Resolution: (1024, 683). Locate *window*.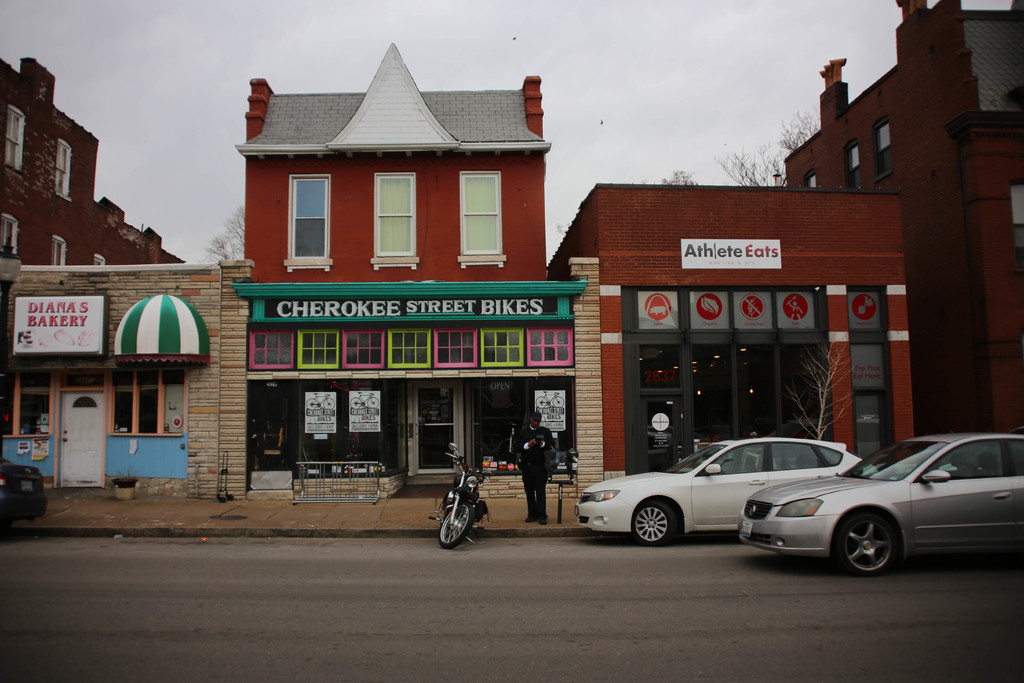
pyautogui.locateOnScreen(460, 174, 505, 255).
